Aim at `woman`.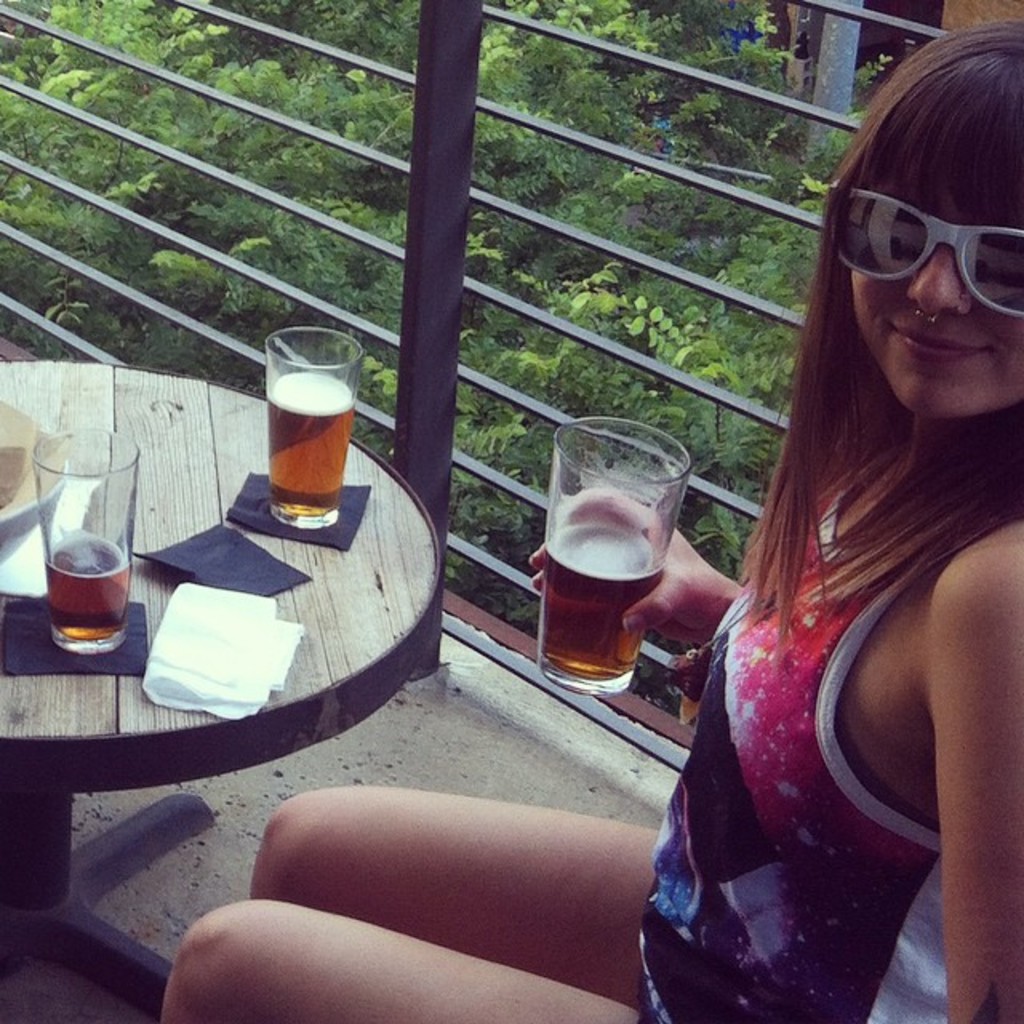
Aimed at select_region(266, 93, 920, 1019).
